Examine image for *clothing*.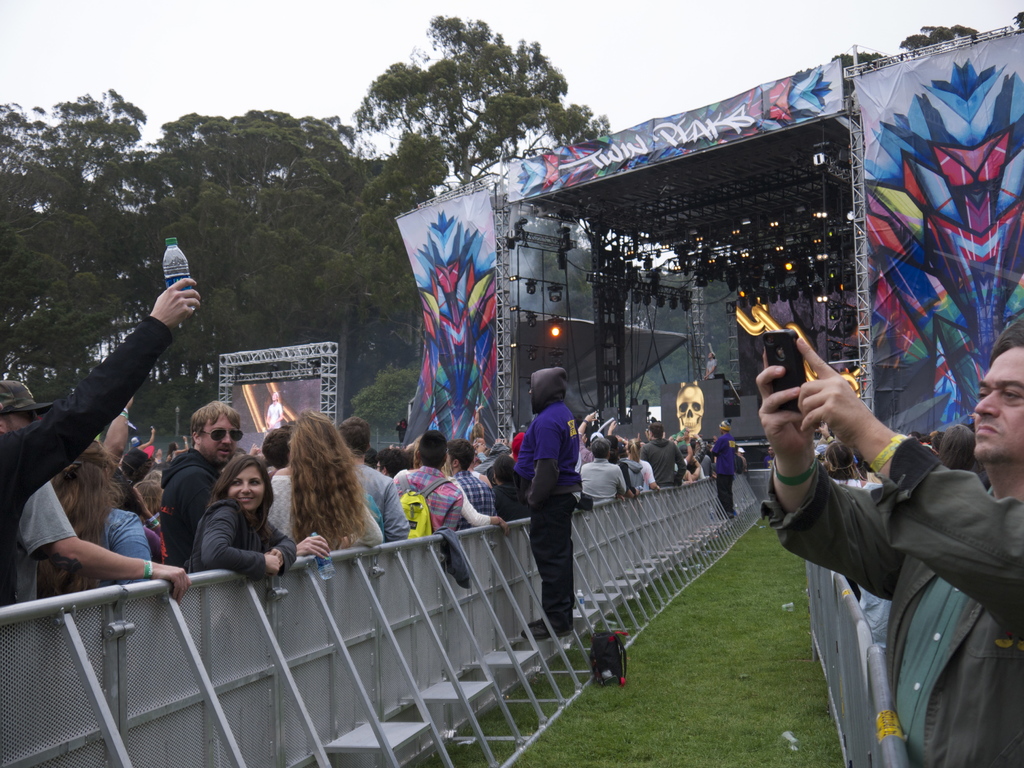
Examination result: region(679, 457, 696, 481).
